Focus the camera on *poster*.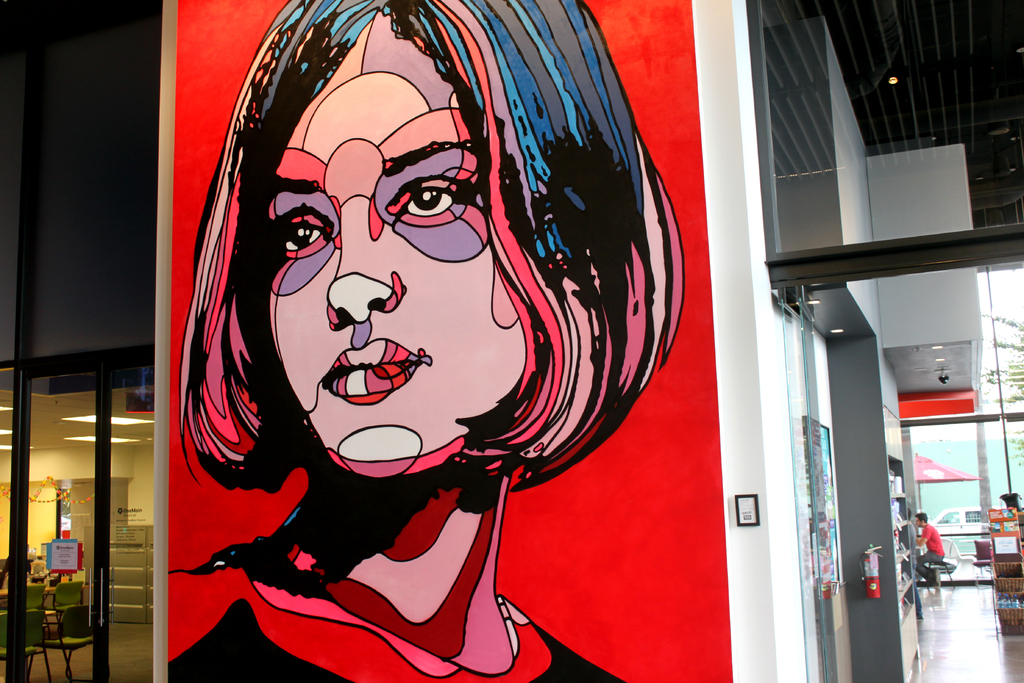
Focus region: x1=165, y1=0, x2=734, y2=682.
